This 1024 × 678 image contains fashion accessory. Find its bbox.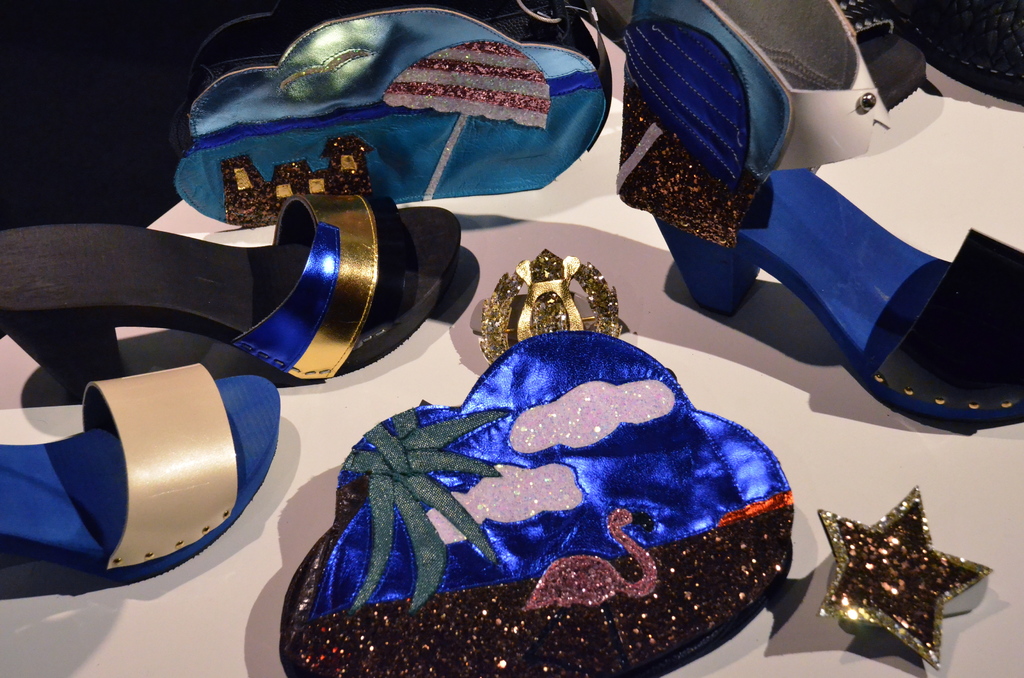
left=168, top=6, right=611, bottom=229.
